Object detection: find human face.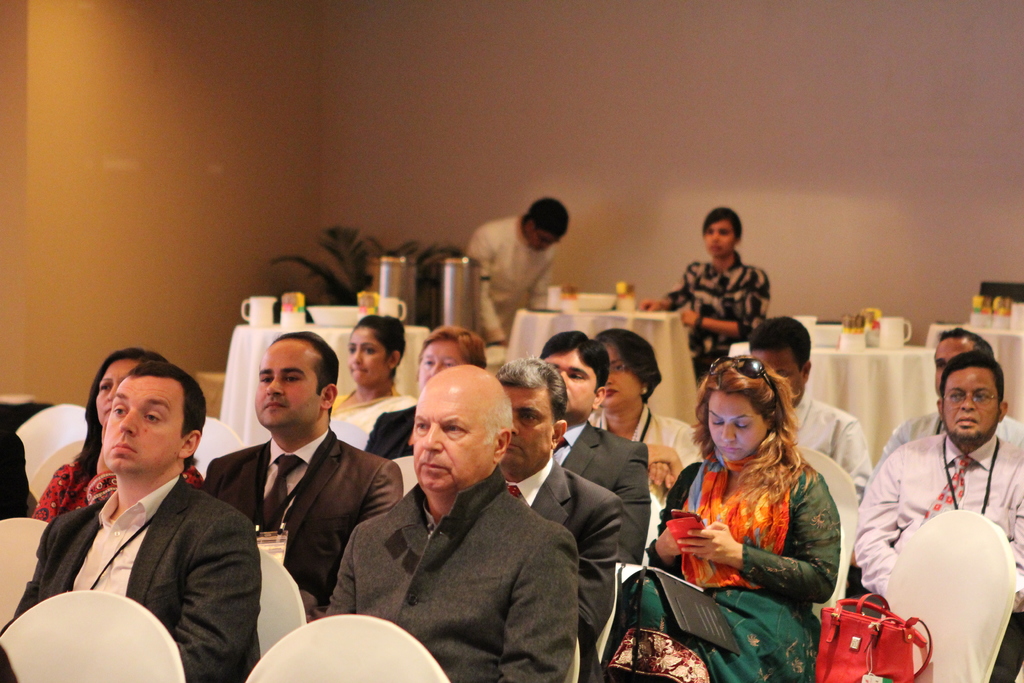
(left=106, top=372, right=182, bottom=475).
